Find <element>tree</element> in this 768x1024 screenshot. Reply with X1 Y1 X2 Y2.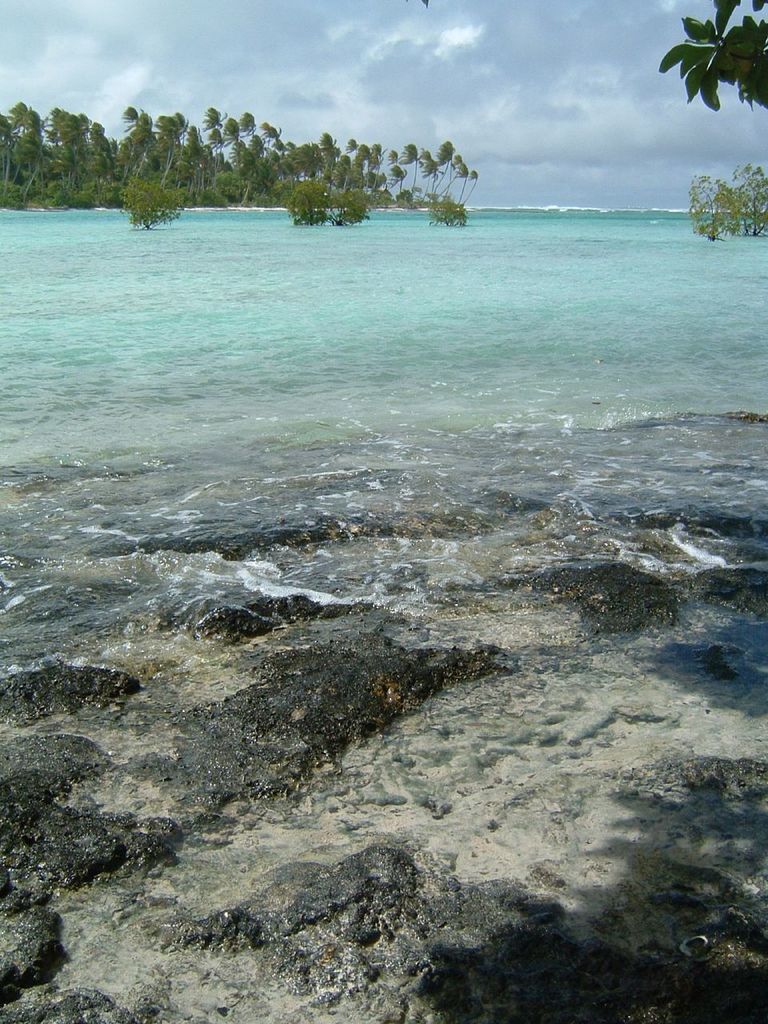
662 0 767 106.
